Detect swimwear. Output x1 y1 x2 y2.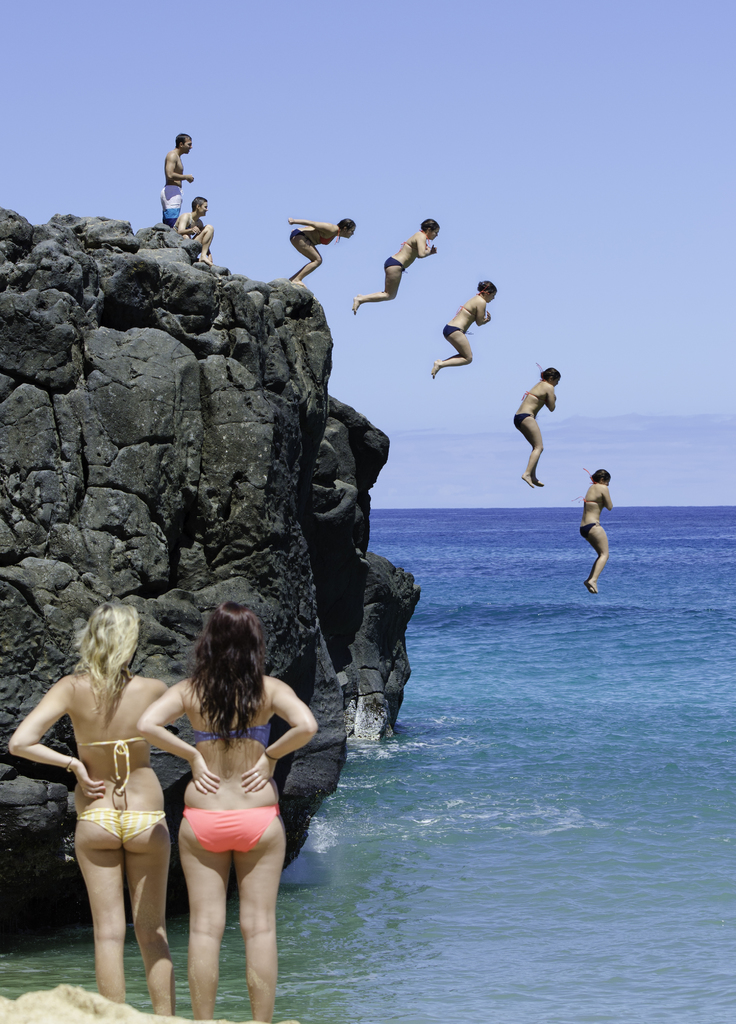
292 229 306 241.
